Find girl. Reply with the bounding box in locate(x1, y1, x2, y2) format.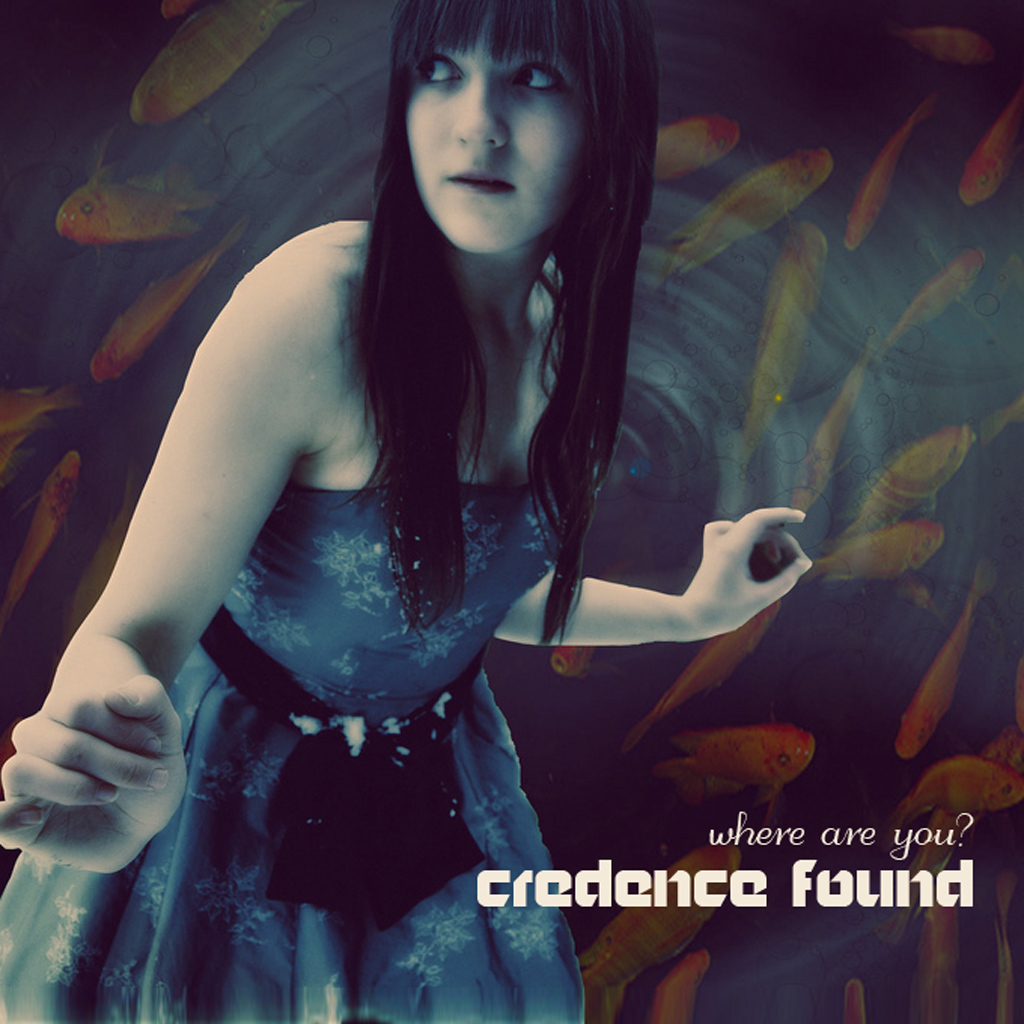
locate(0, 0, 798, 1023).
